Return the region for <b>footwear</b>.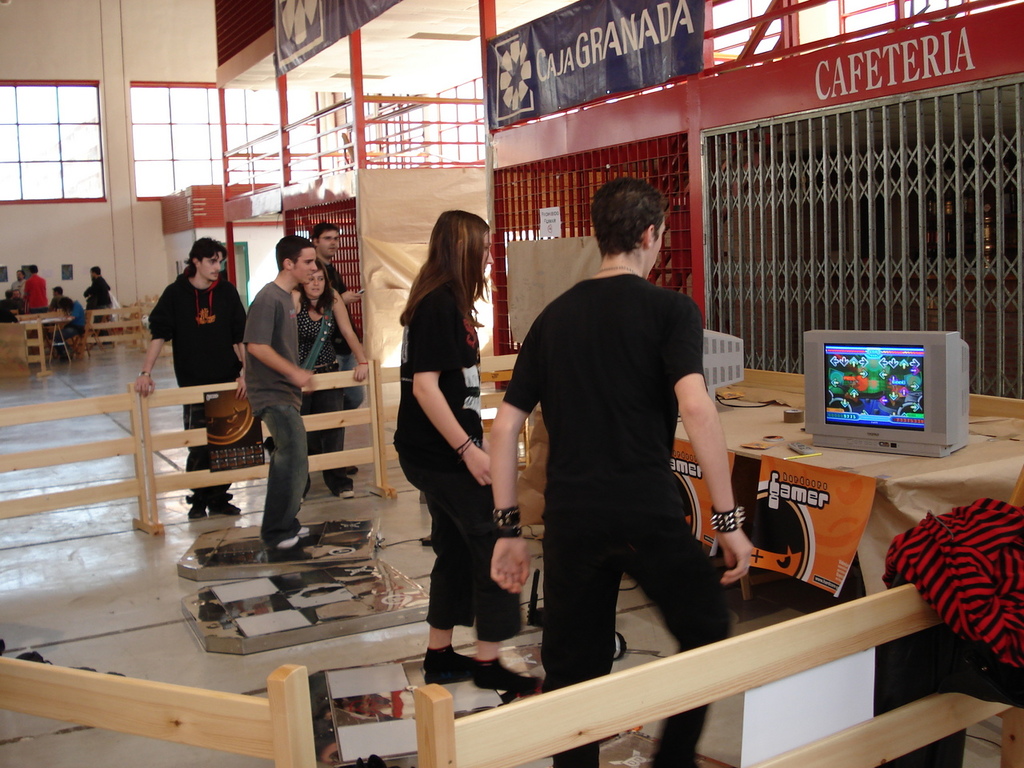
(x1=297, y1=530, x2=325, y2=546).
